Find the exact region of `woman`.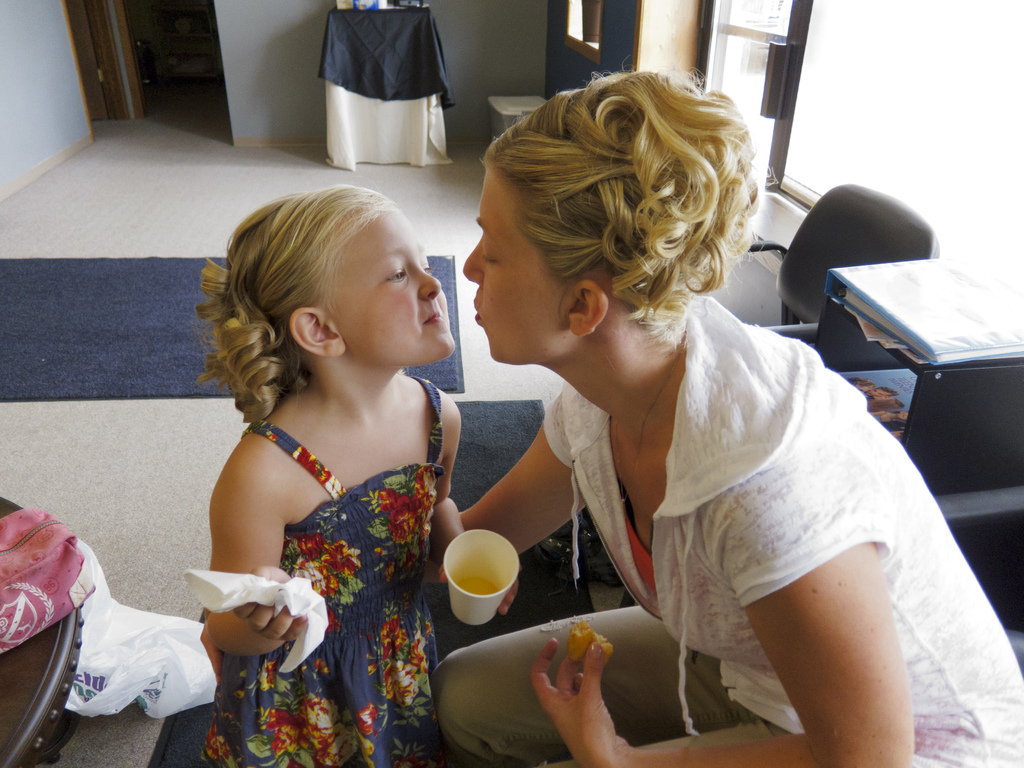
Exact region: [442,66,925,754].
